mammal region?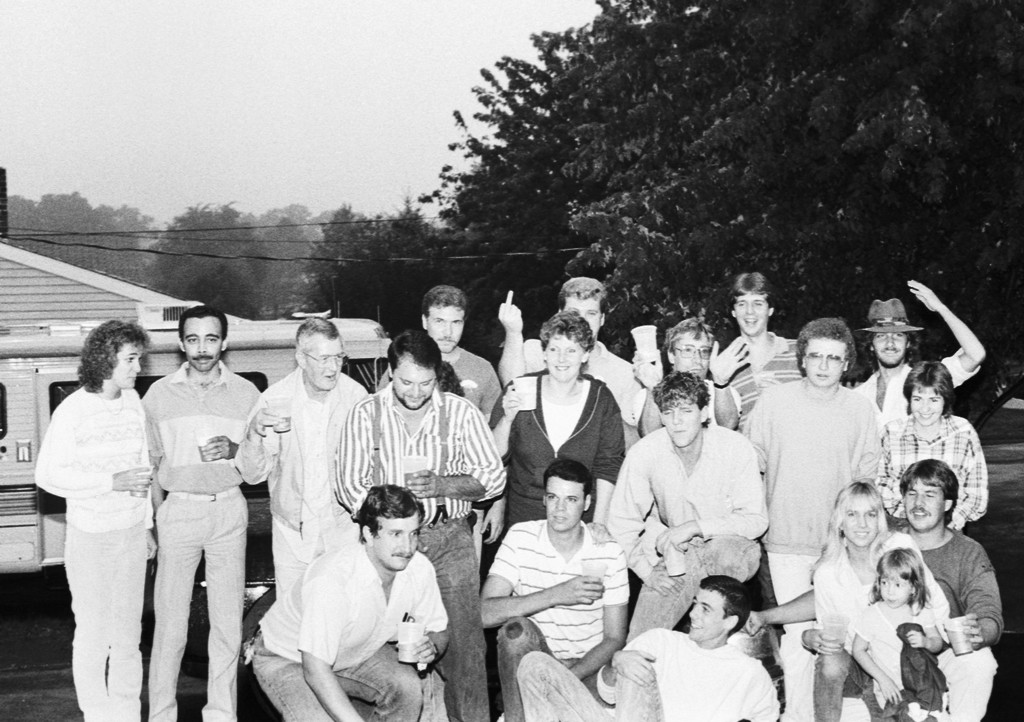
[left=609, top=370, right=765, bottom=648]
